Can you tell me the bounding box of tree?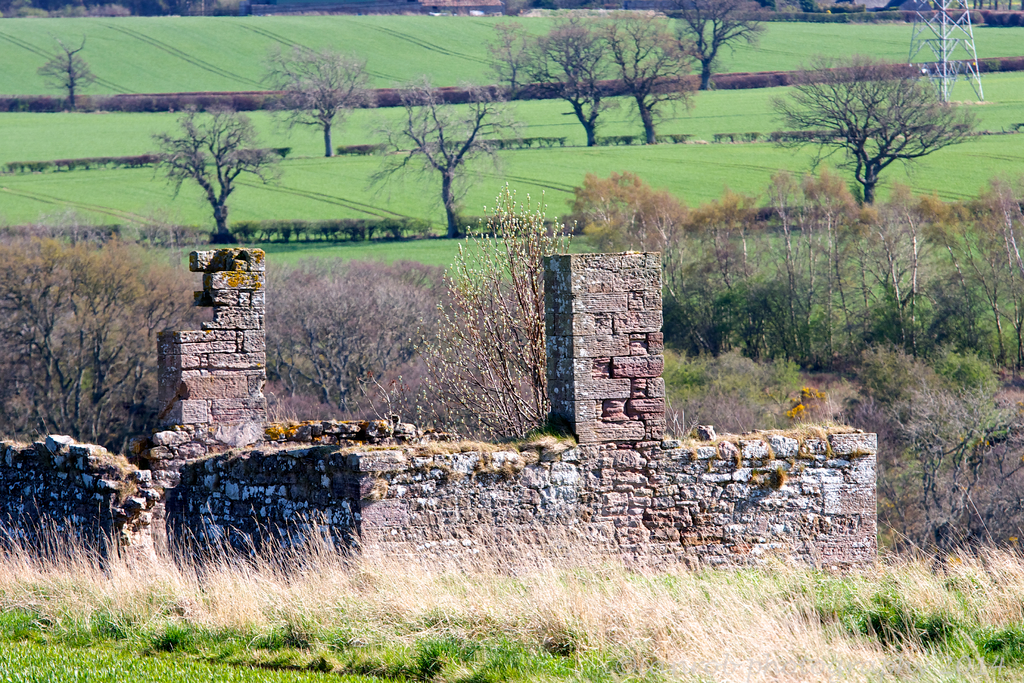
x1=757, y1=353, x2=810, y2=425.
